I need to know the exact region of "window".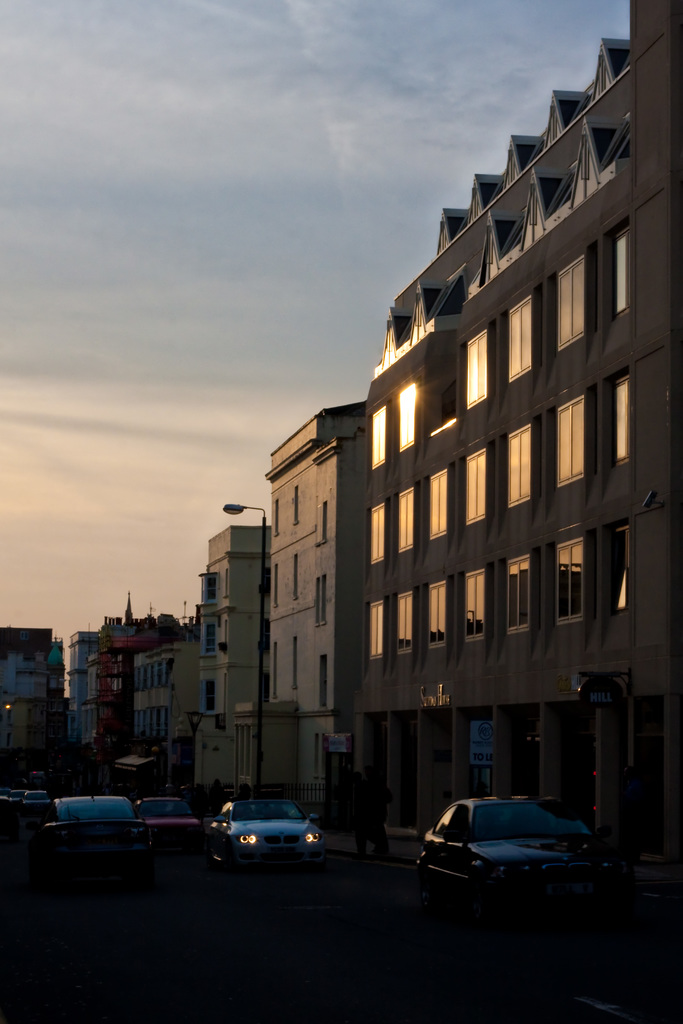
Region: 291, 554, 301, 598.
